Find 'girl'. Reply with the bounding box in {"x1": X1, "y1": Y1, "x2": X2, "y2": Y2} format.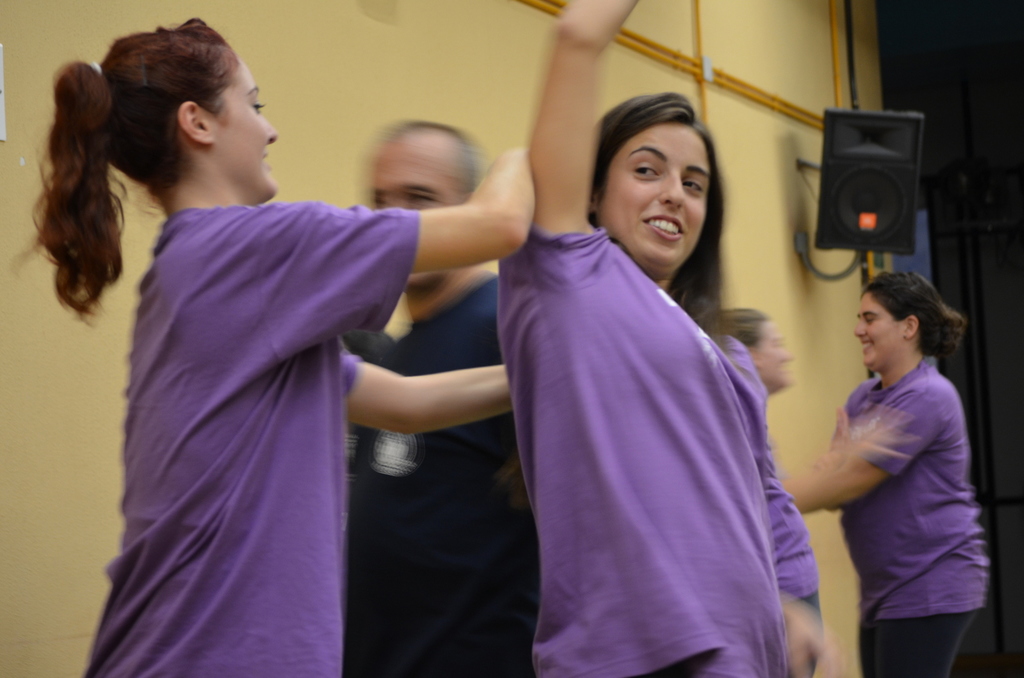
{"x1": 26, "y1": 17, "x2": 506, "y2": 677}.
